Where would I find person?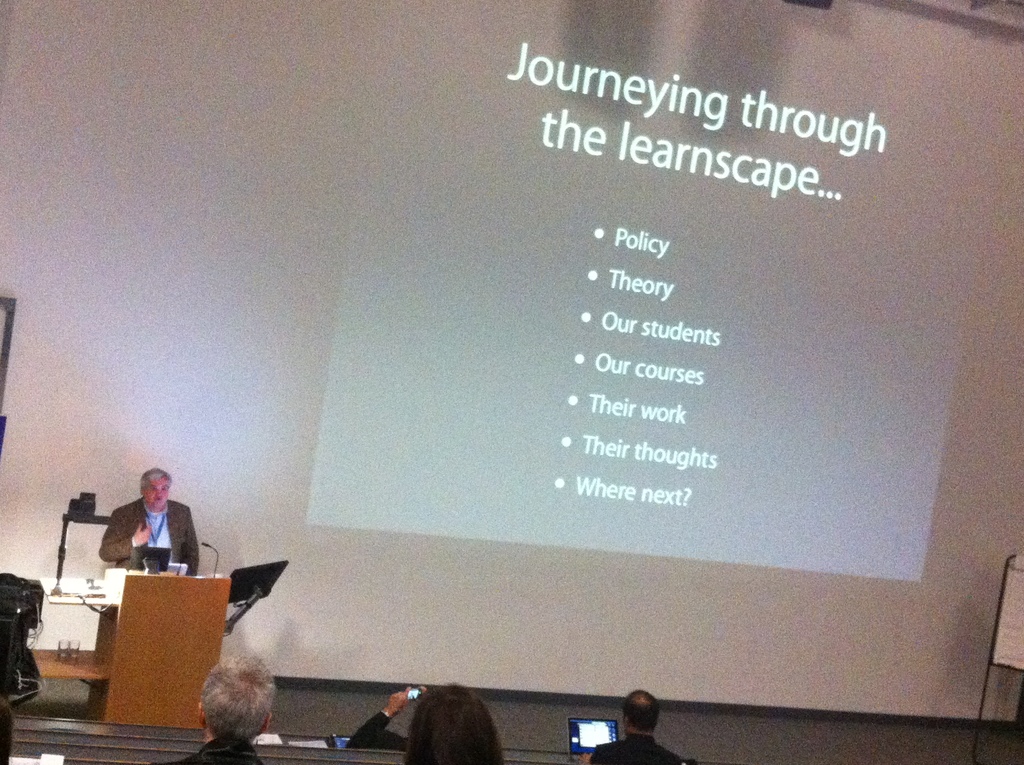
At 584:691:682:764.
